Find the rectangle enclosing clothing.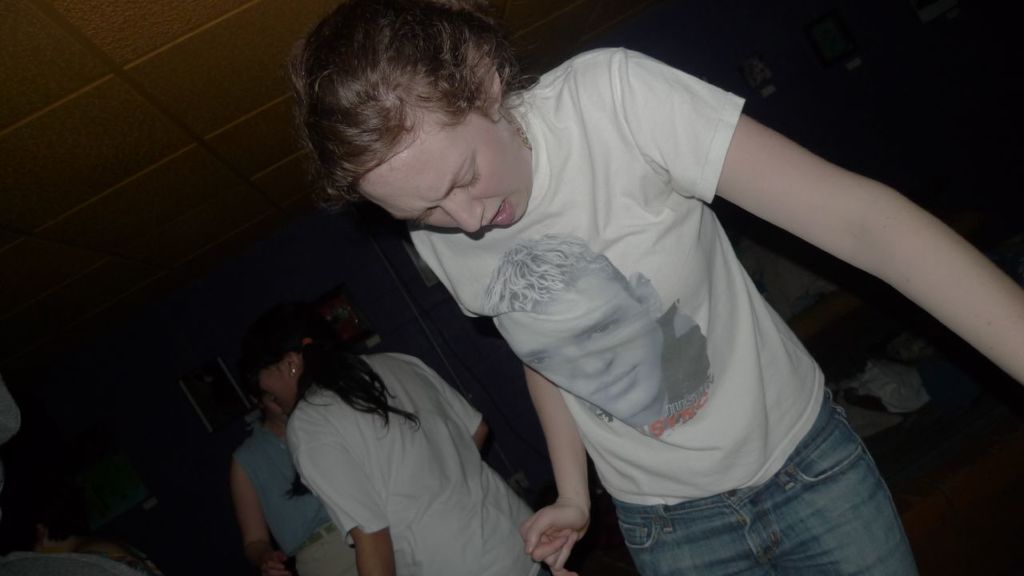
x1=351 y1=17 x2=929 y2=553.
